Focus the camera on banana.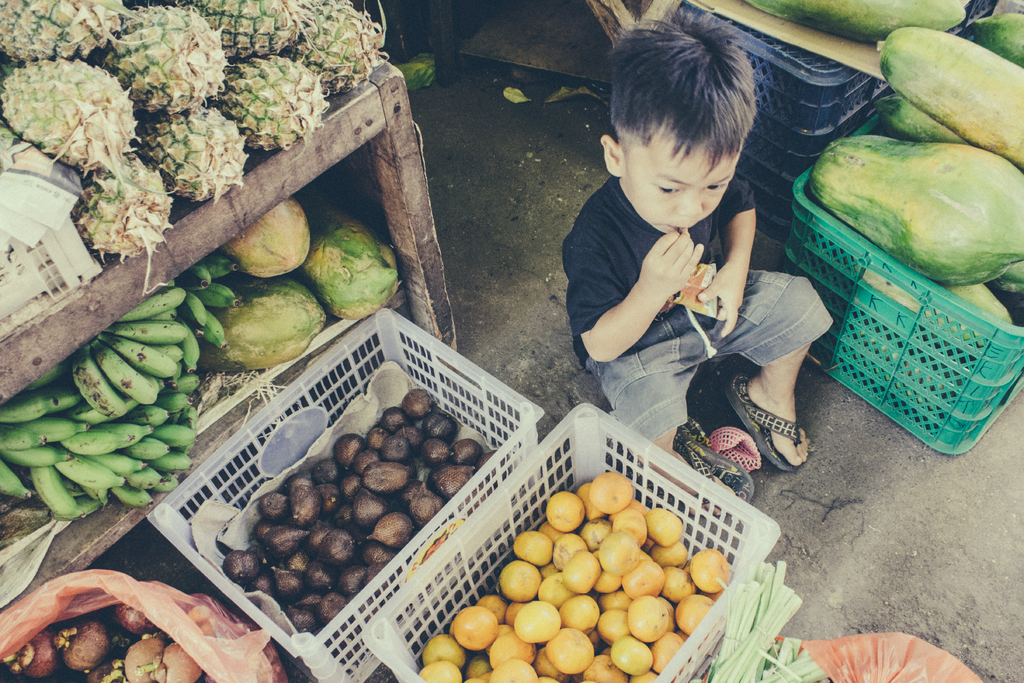
Focus region: box=[90, 338, 159, 404].
